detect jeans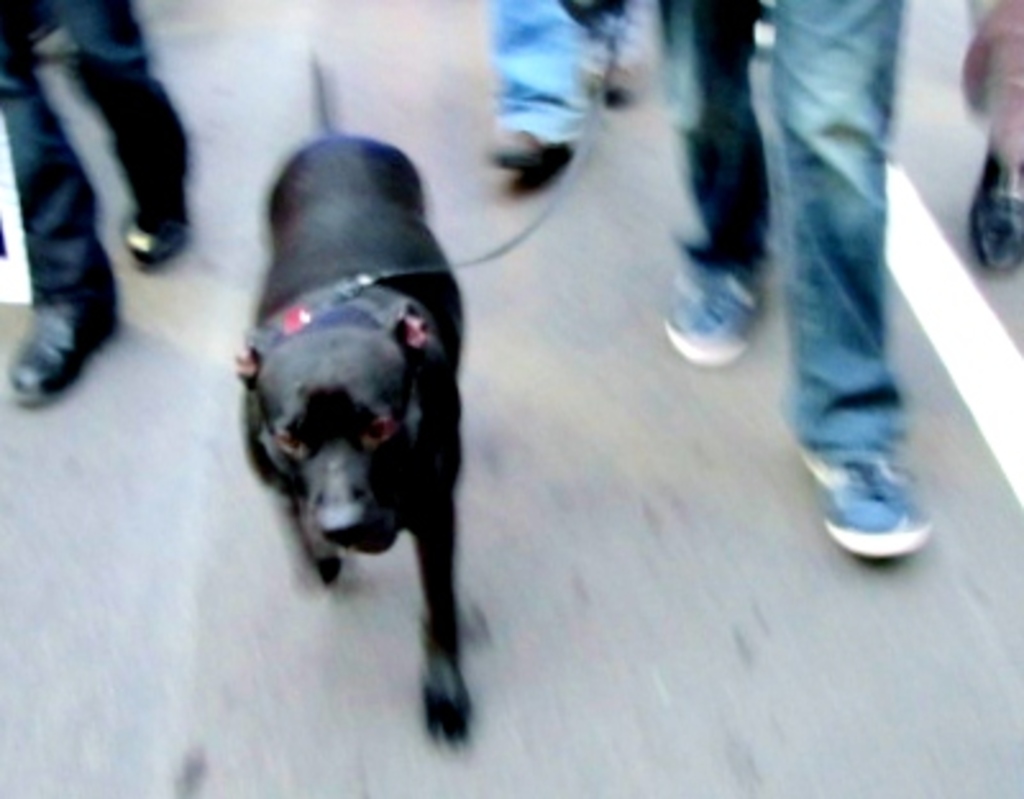
492, 0, 640, 151
